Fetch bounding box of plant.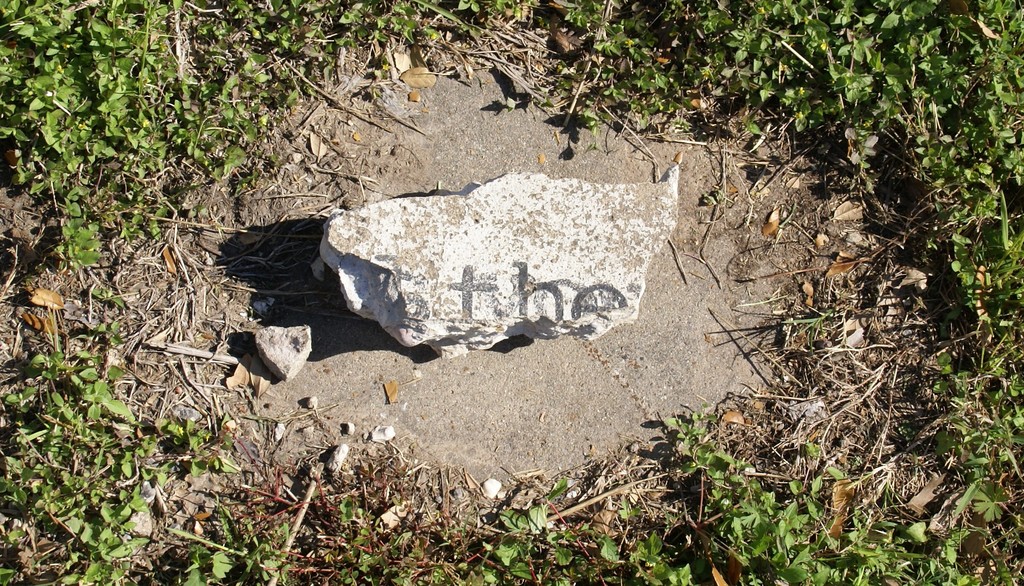
Bbox: x1=651, y1=400, x2=754, y2=540.
